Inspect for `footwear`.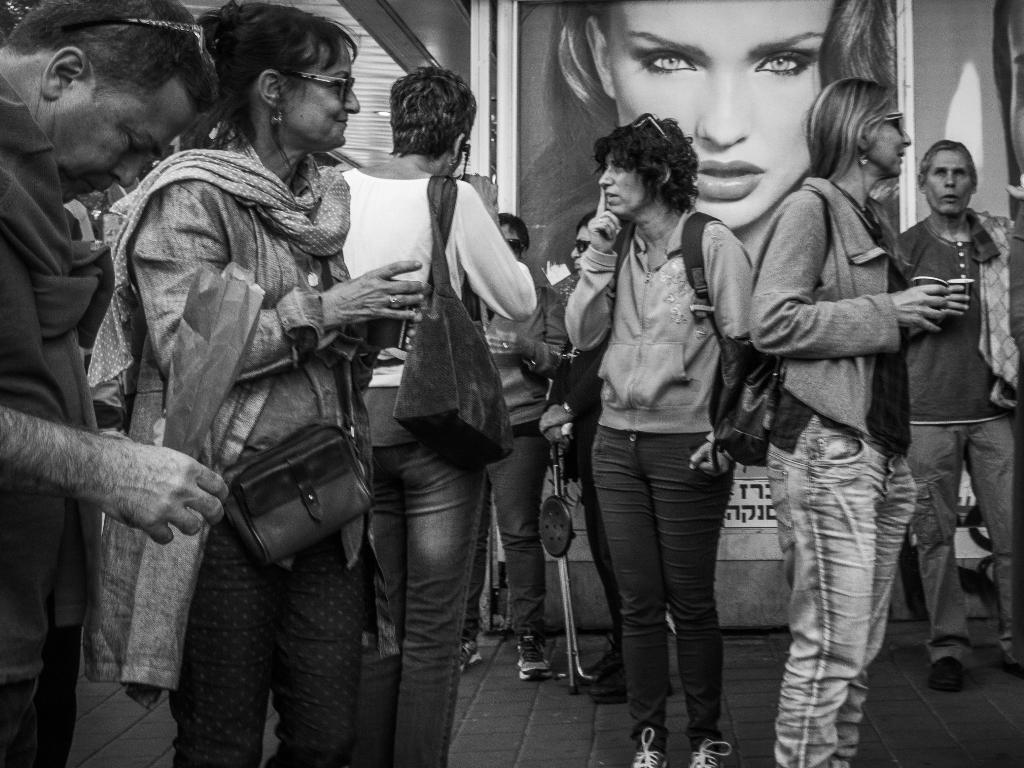
Inspection: locate(686, 730, 727, 767).
